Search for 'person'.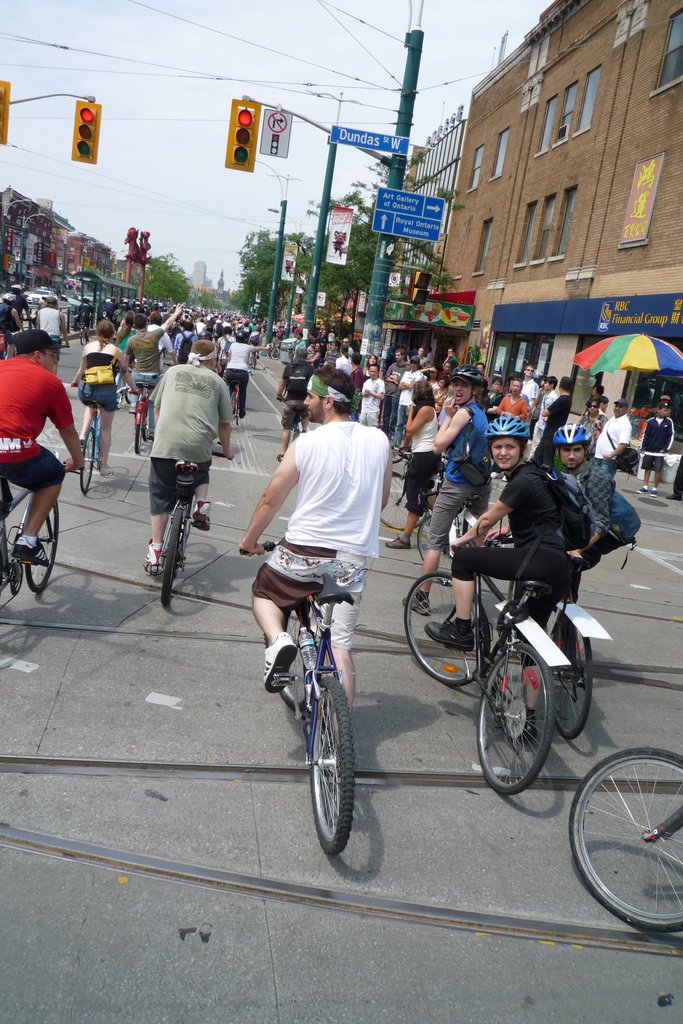
Found at 356/363/381/424.
